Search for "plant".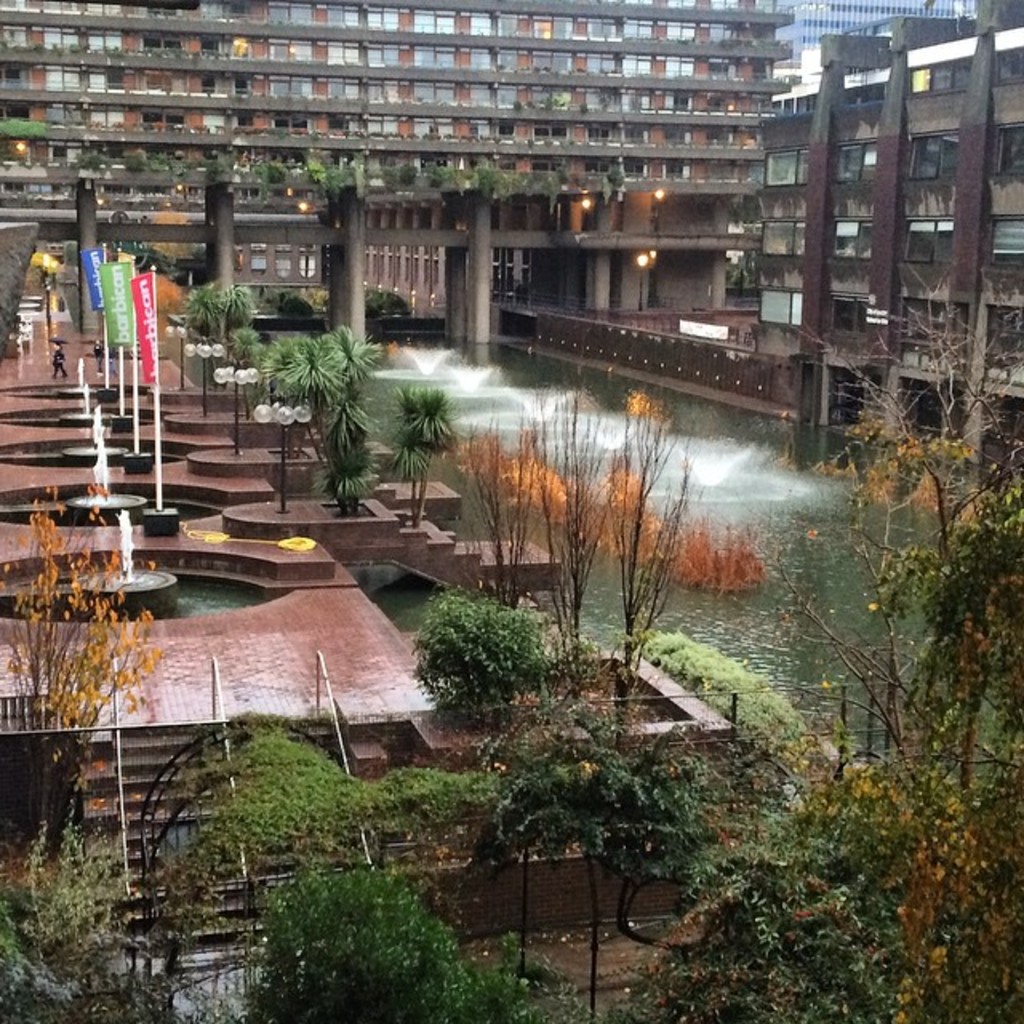
Found at 256/853/619/1022.
